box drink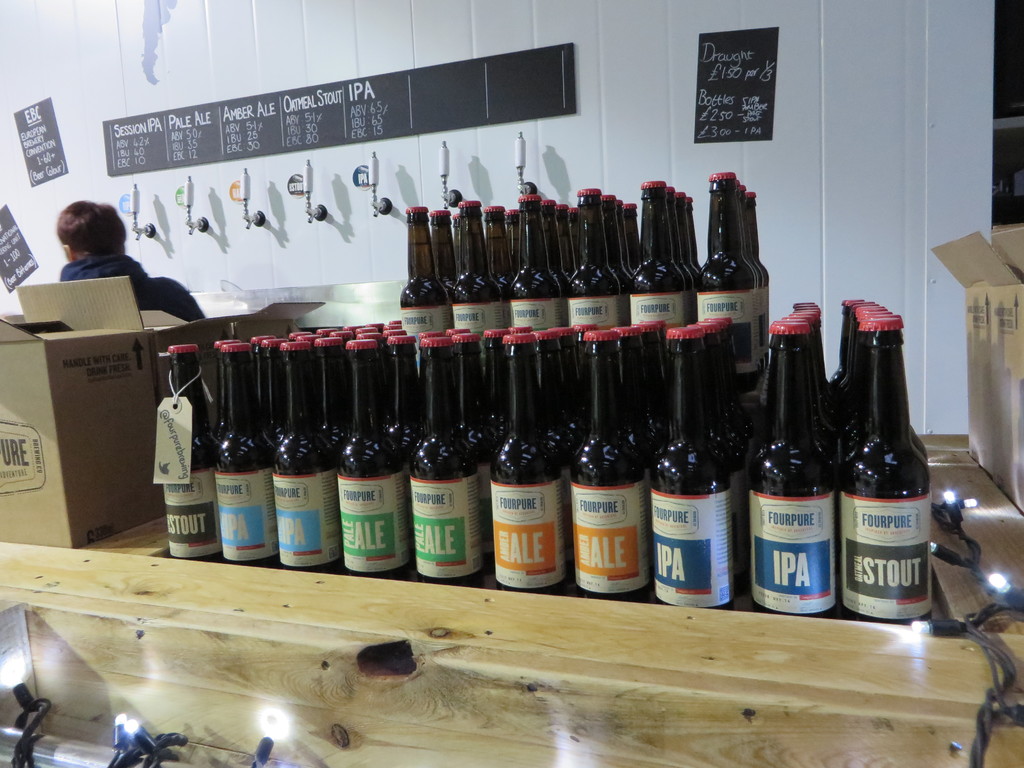
detection(271, 337, 337, 569)
